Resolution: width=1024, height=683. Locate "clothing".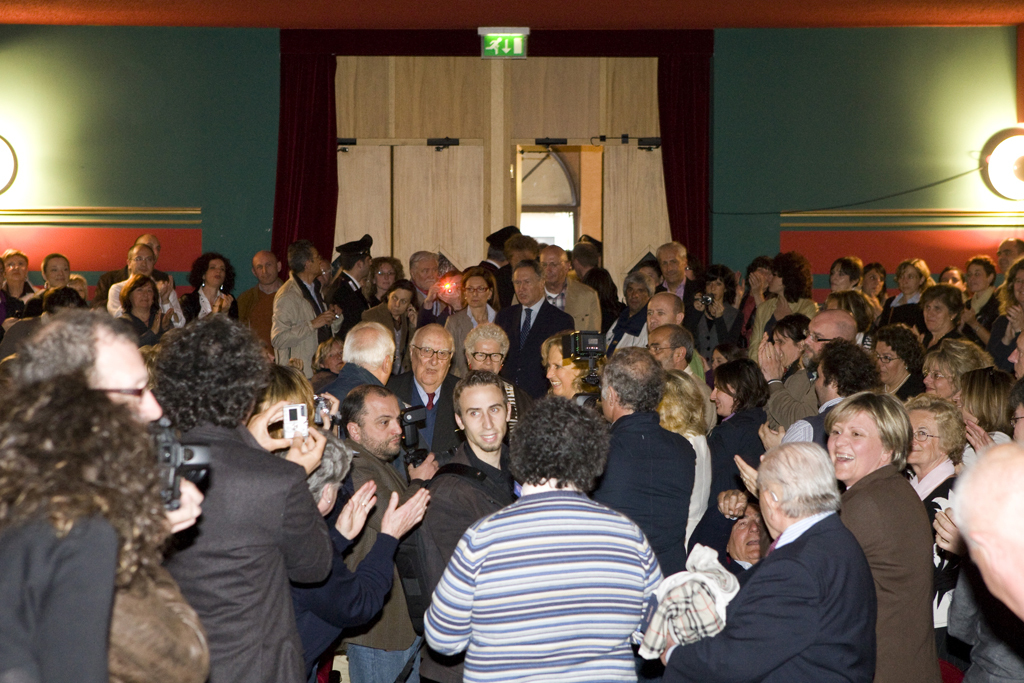
101, 272, 145, 319.
